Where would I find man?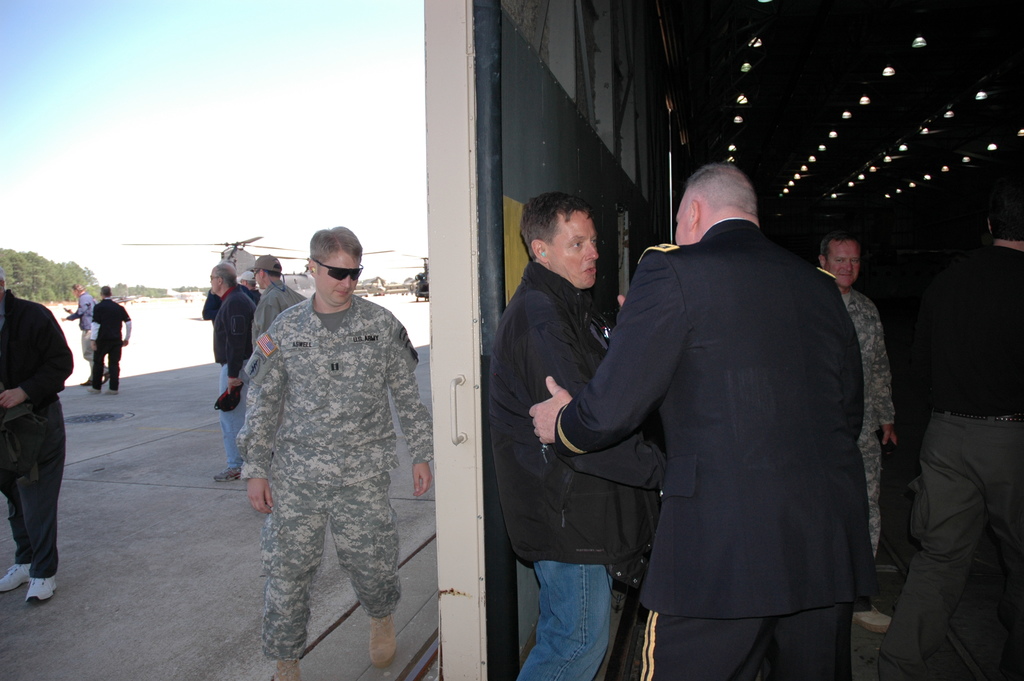
At select_region(59, 281, 97, 389).
